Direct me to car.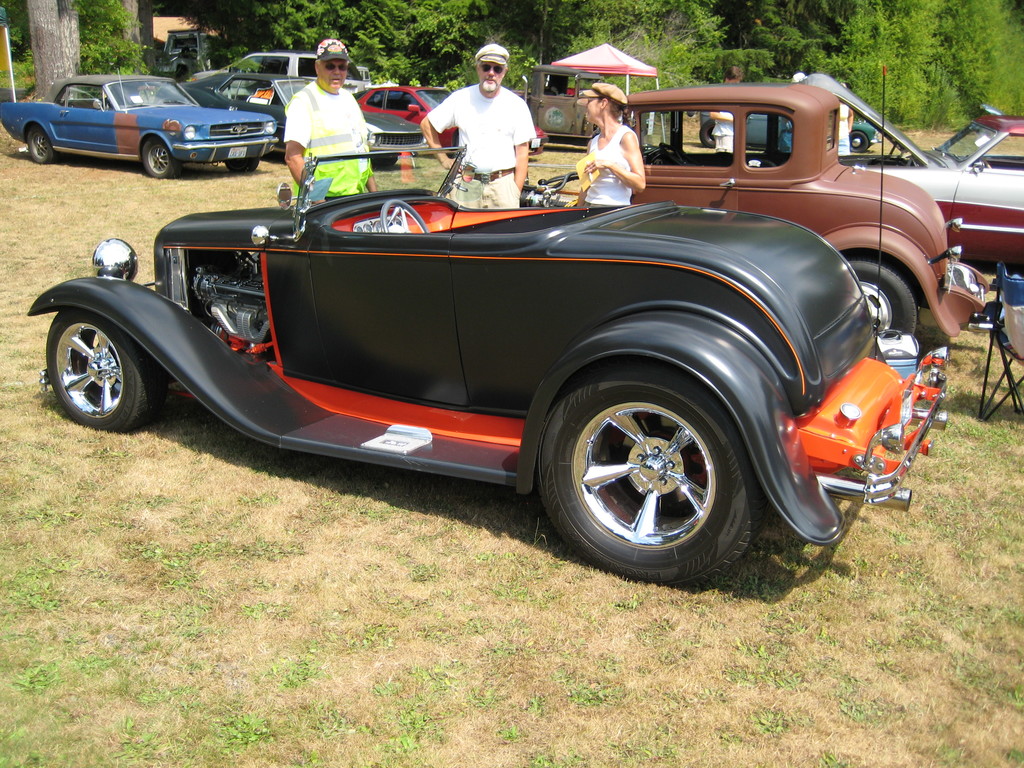
Direction: [26,124,972,580].
